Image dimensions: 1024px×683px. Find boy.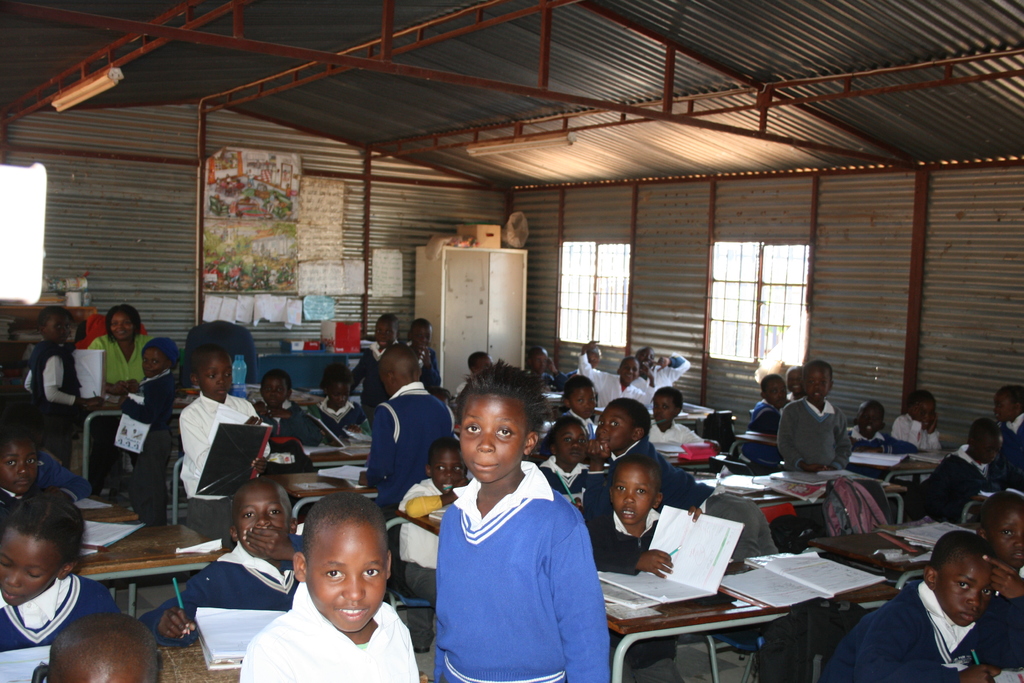
[left=22, top=309, right=92, bottom=465].
